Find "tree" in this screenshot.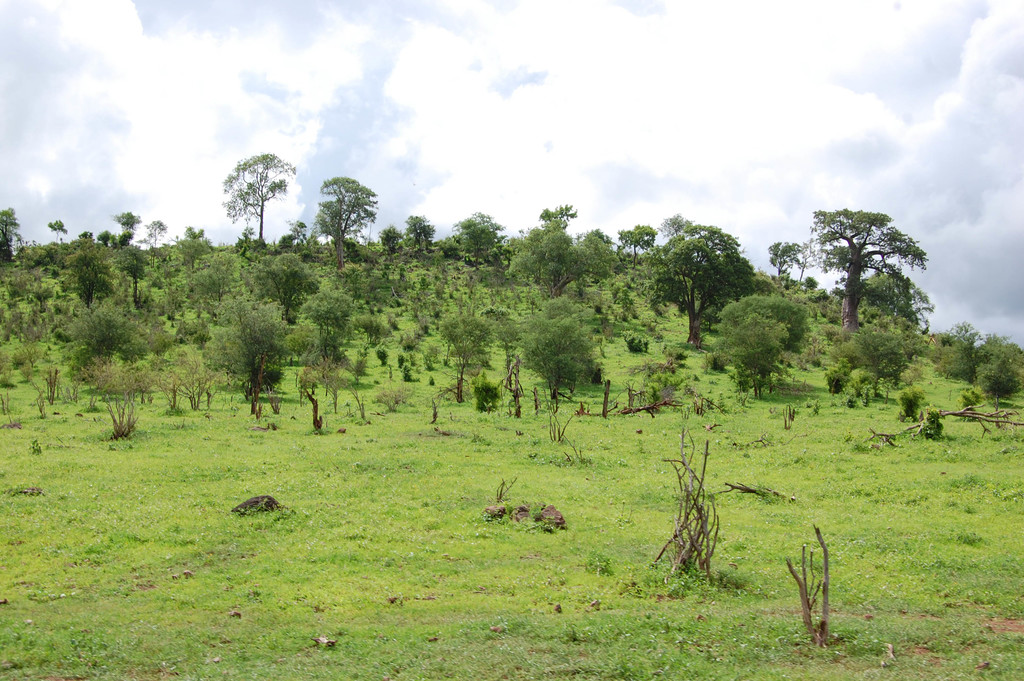
The bounding box for "tree" is (212, 136, 290, 247).
